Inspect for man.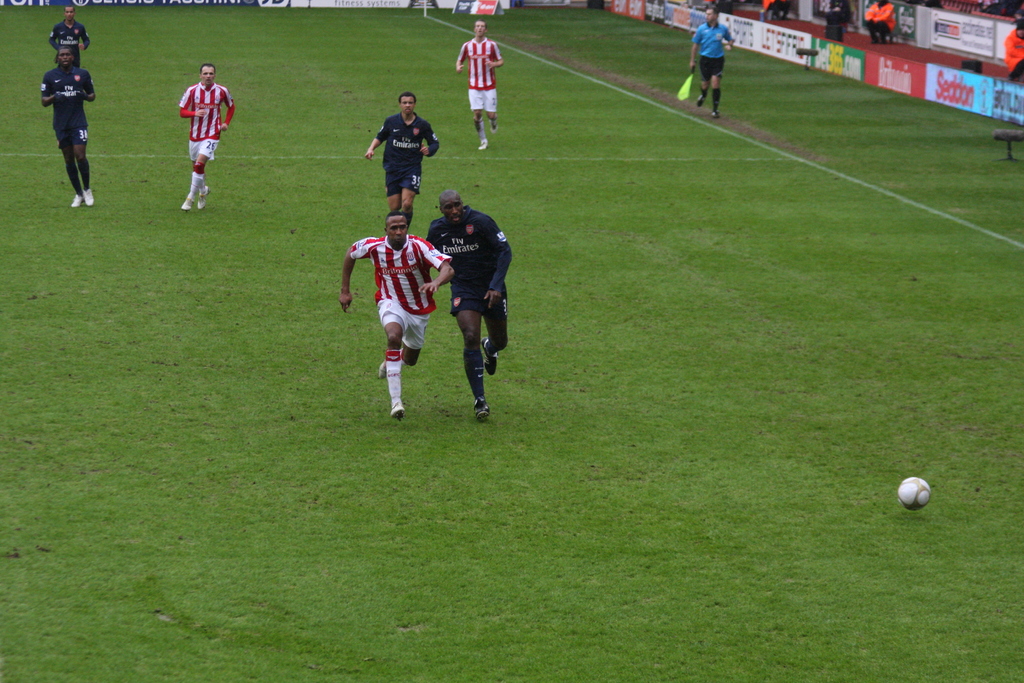
Inspection: (x1=986, y1=16, x2=1023, y2=79).
